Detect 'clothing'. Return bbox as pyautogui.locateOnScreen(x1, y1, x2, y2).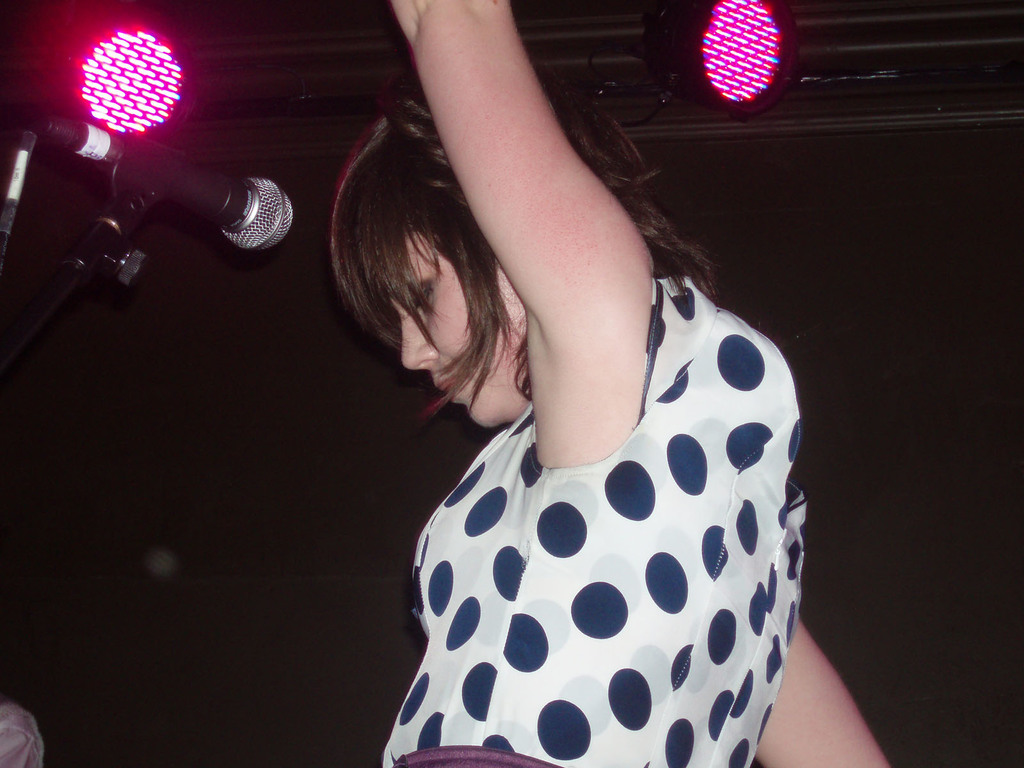
pyautogui.locateOnScreen(0, 701, 51, 767).
